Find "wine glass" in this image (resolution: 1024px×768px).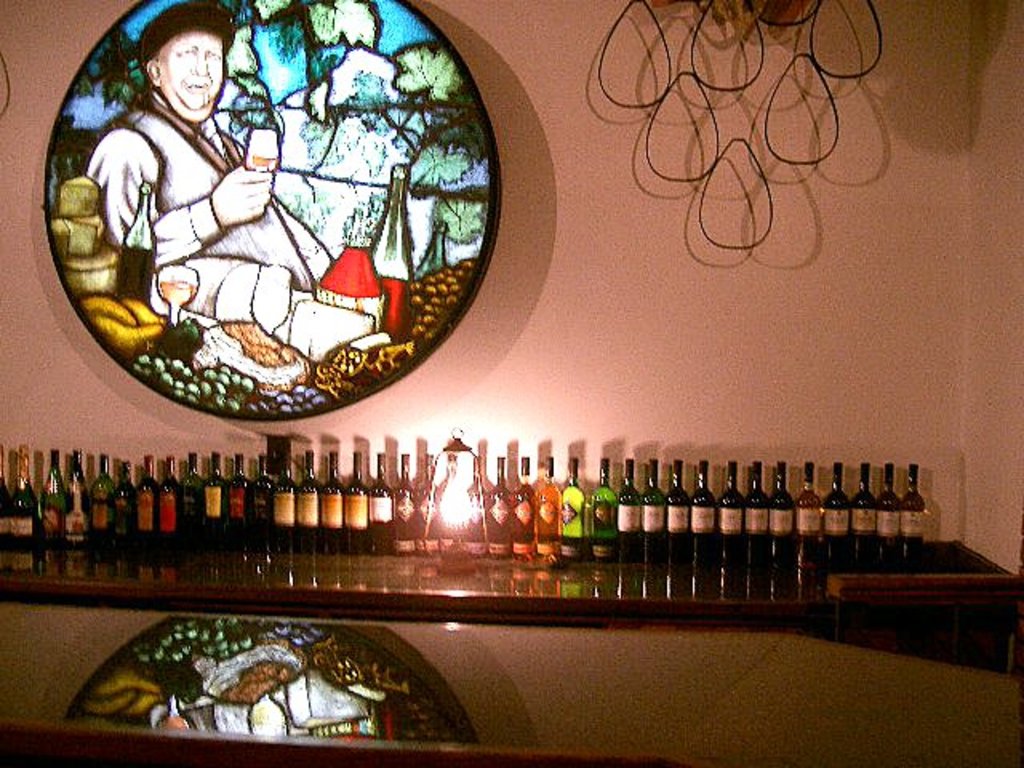
x1=152, y1=264, x2=197, y2=325.
